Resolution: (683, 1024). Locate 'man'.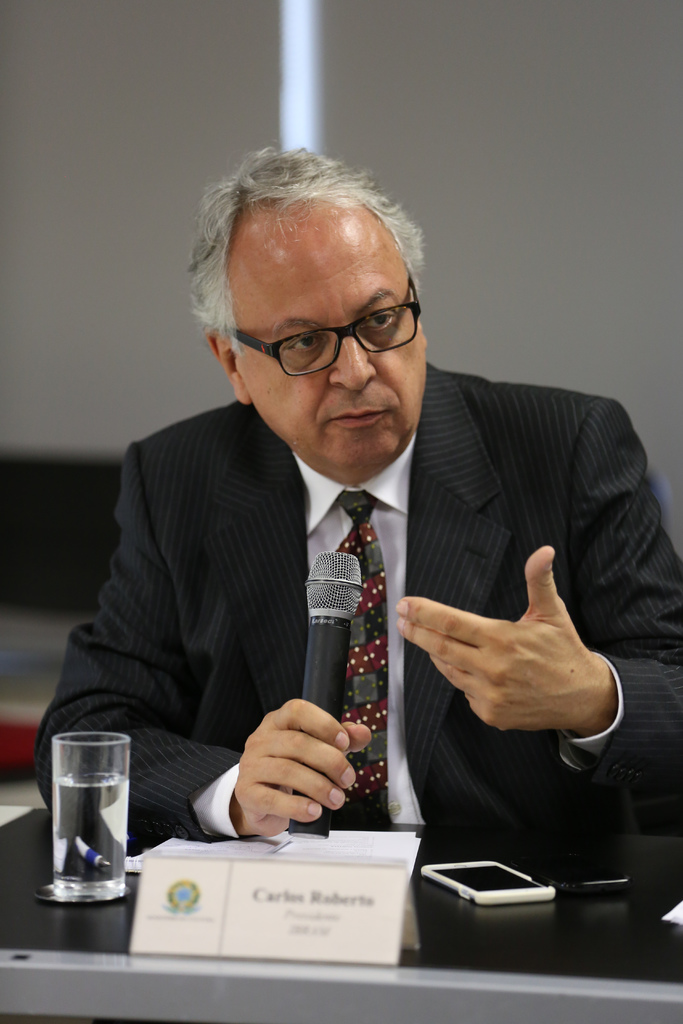
<region>22, 136, 682, 892</region>.
